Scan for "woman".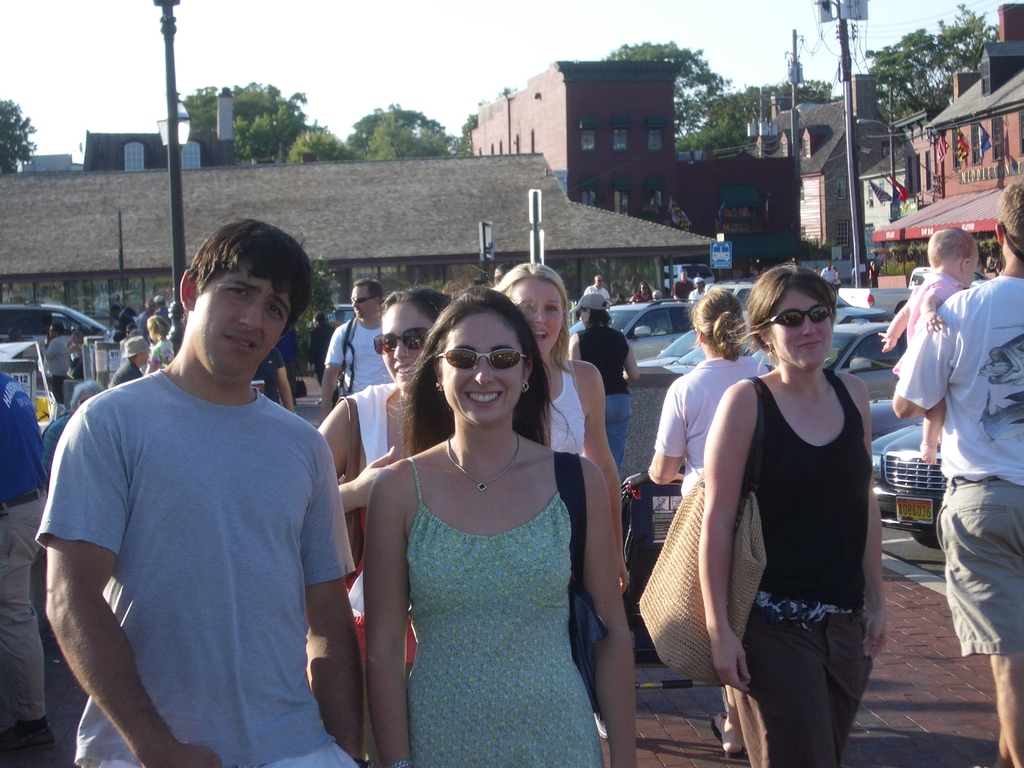
Scan result: pyautogui.locateOnScreen(628, 282, 651, 303).
